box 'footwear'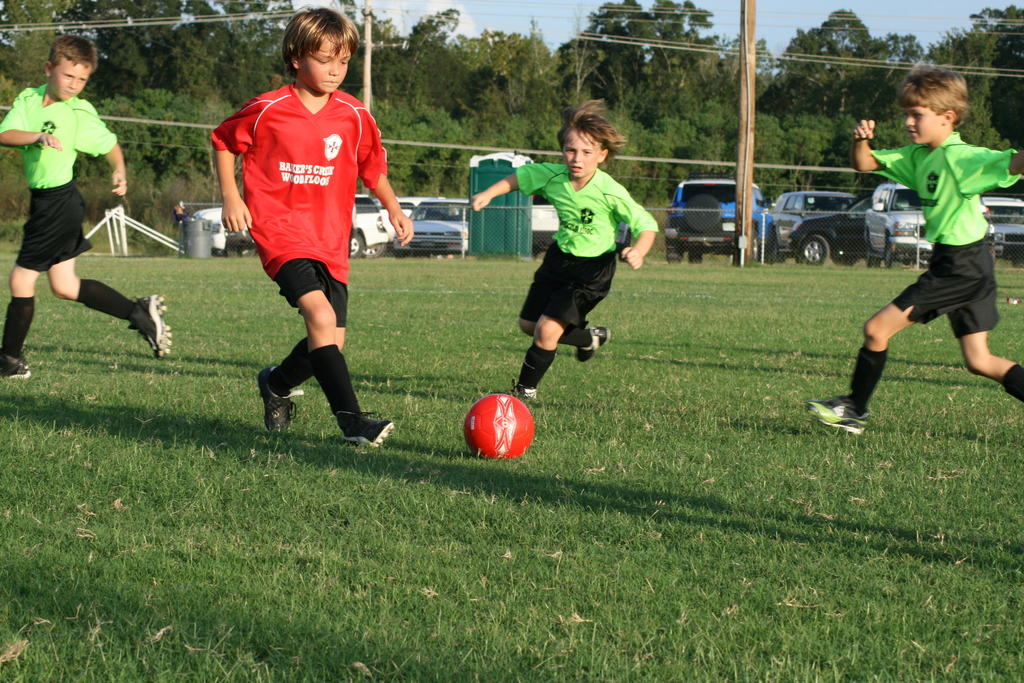
x1=574, y1=327, x2=607, y2=361
